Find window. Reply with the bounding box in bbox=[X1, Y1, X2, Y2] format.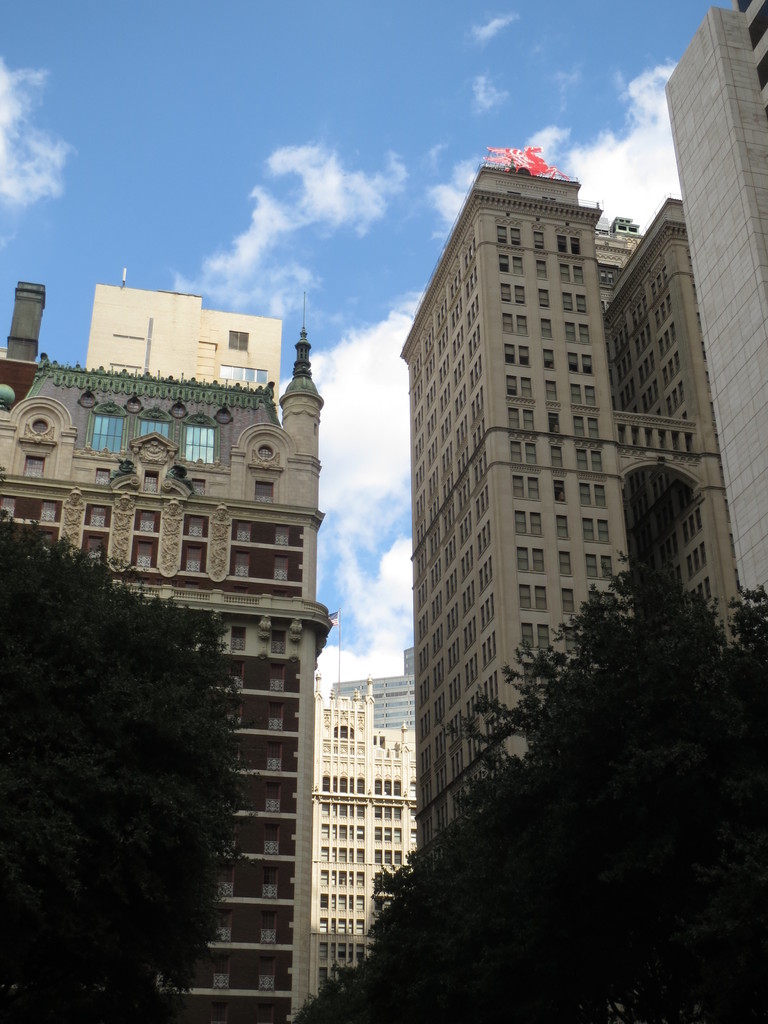
bbox=[534, 259, 545, 280].
